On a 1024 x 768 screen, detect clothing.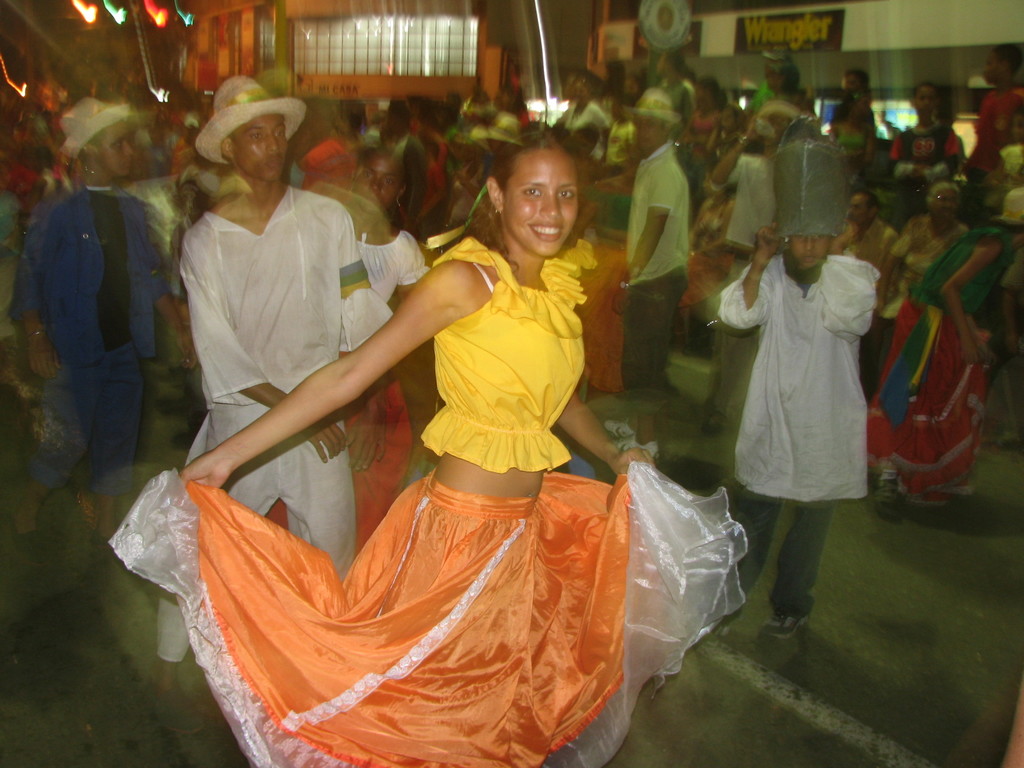
874/216/1008/514.
